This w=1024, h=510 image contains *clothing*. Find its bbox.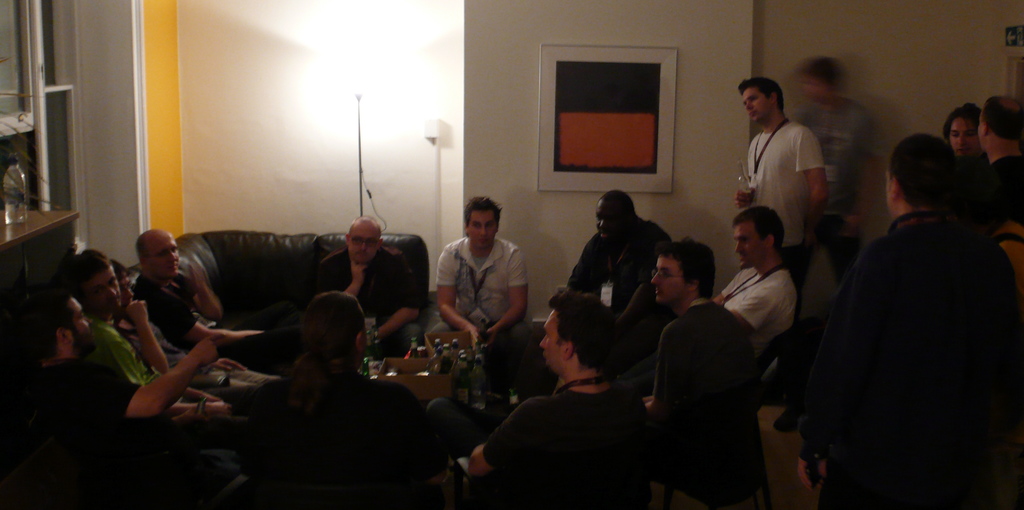
[left=128, top=272, right=196, bottom=356].
